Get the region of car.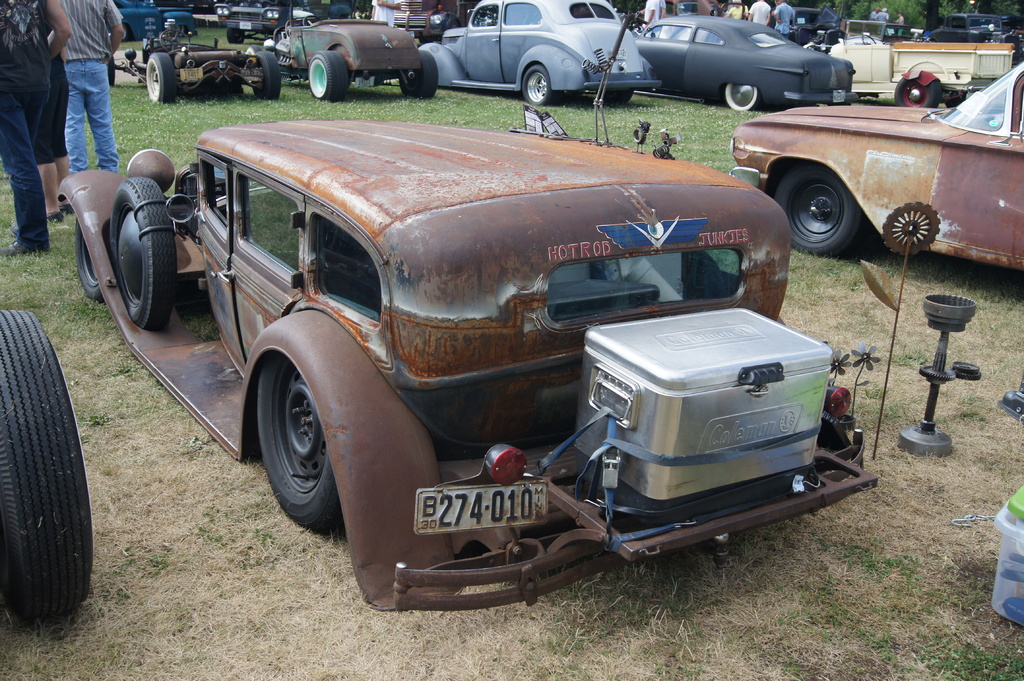
left=642, top=20, right=851, bottom=113.
